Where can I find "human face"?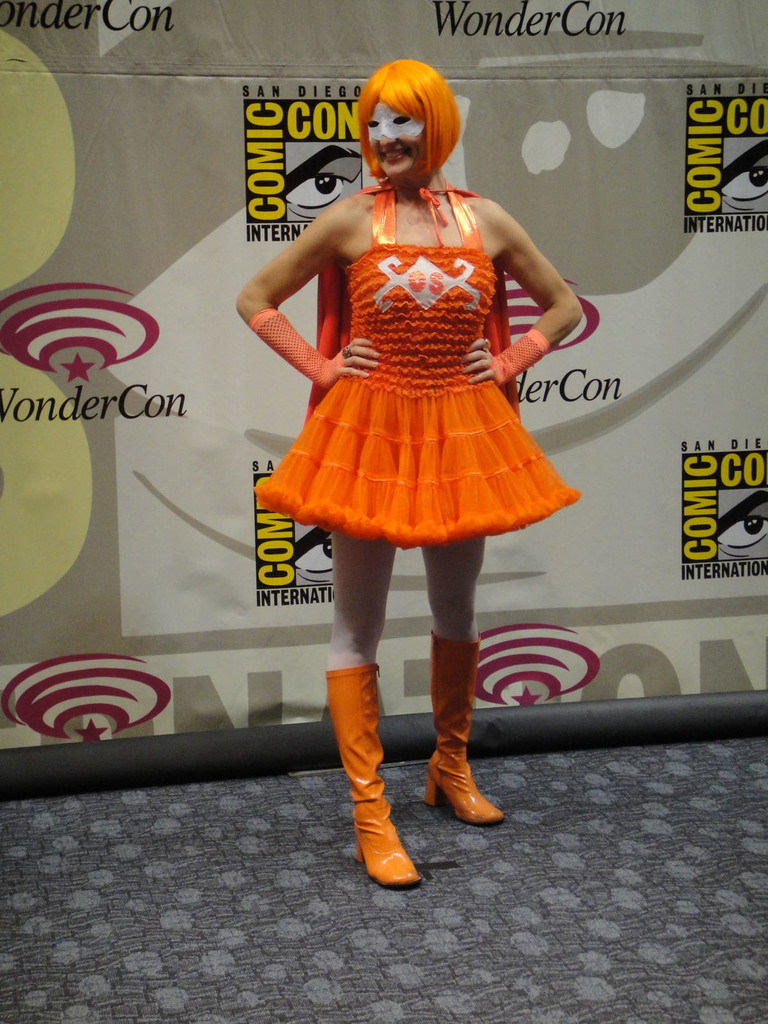
You can find it at select_region(364, 99, 425, 174).
